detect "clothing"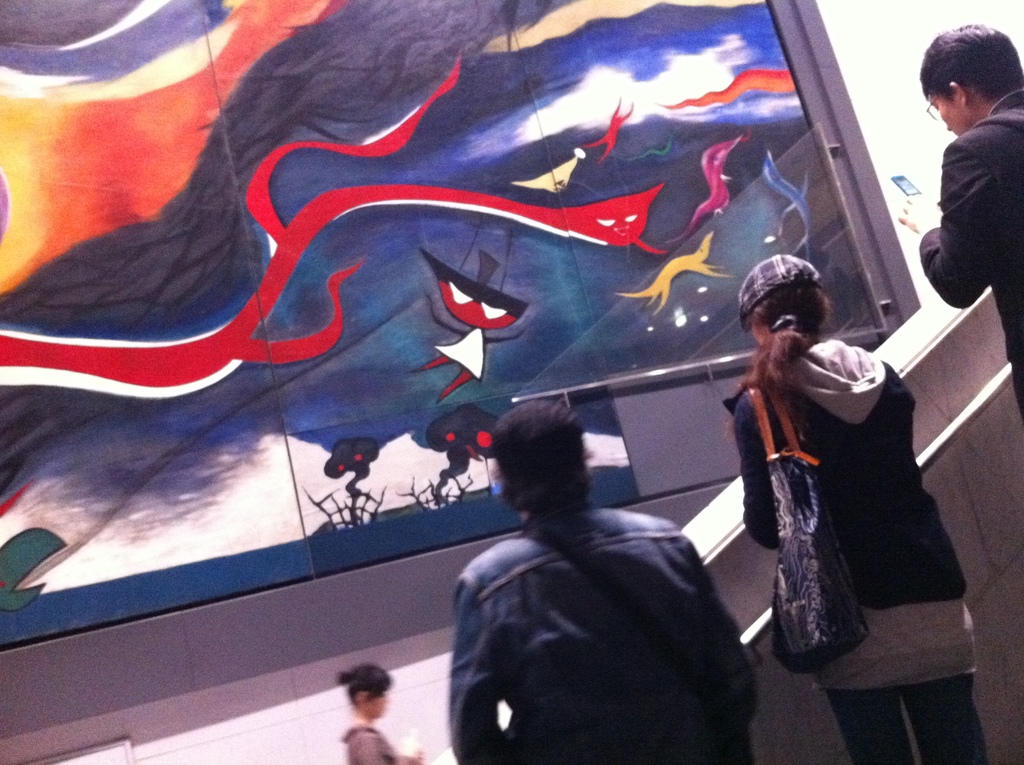
<region>913, 87, 1023, 428</region>
